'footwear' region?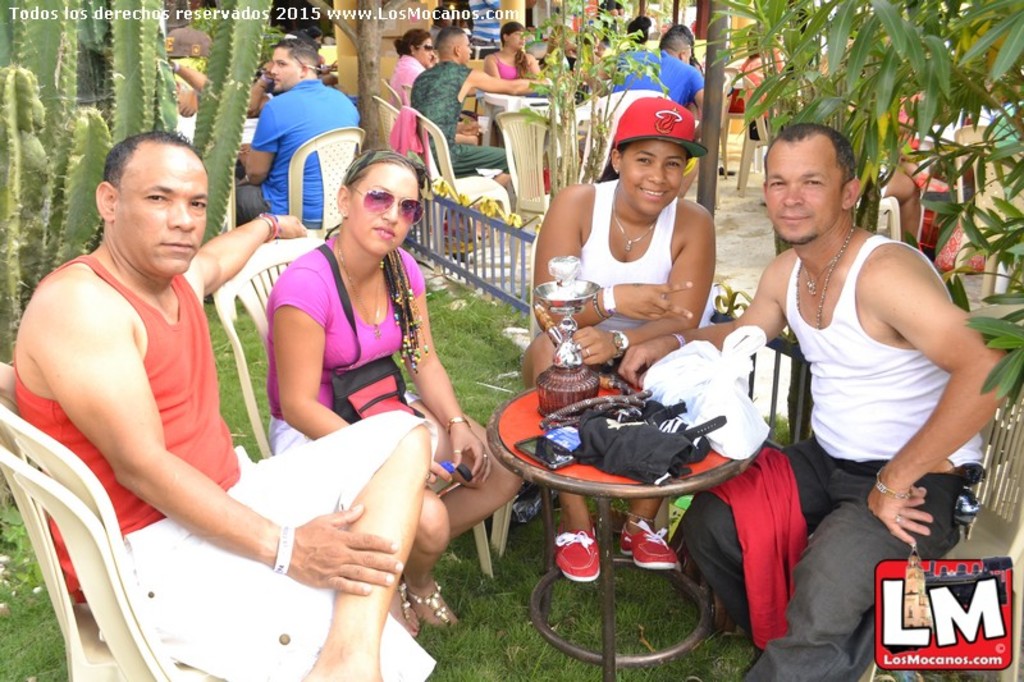
[408, 582, 456, 626]
